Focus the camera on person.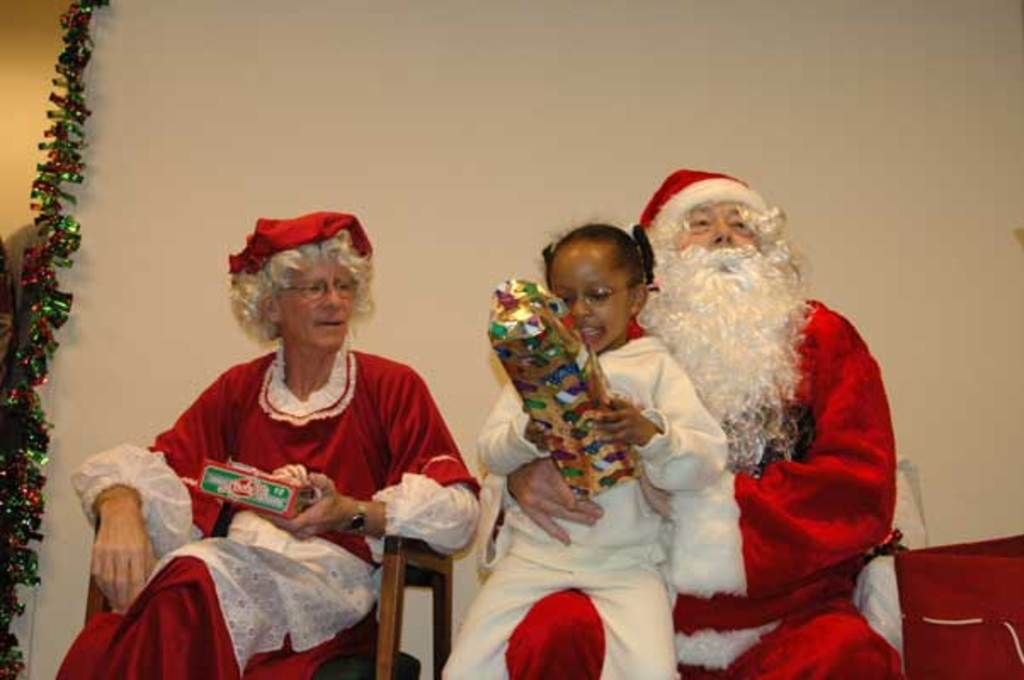
Focus region: {"left": 133, "top": 204, "right": 473, "bottom": 644}.
